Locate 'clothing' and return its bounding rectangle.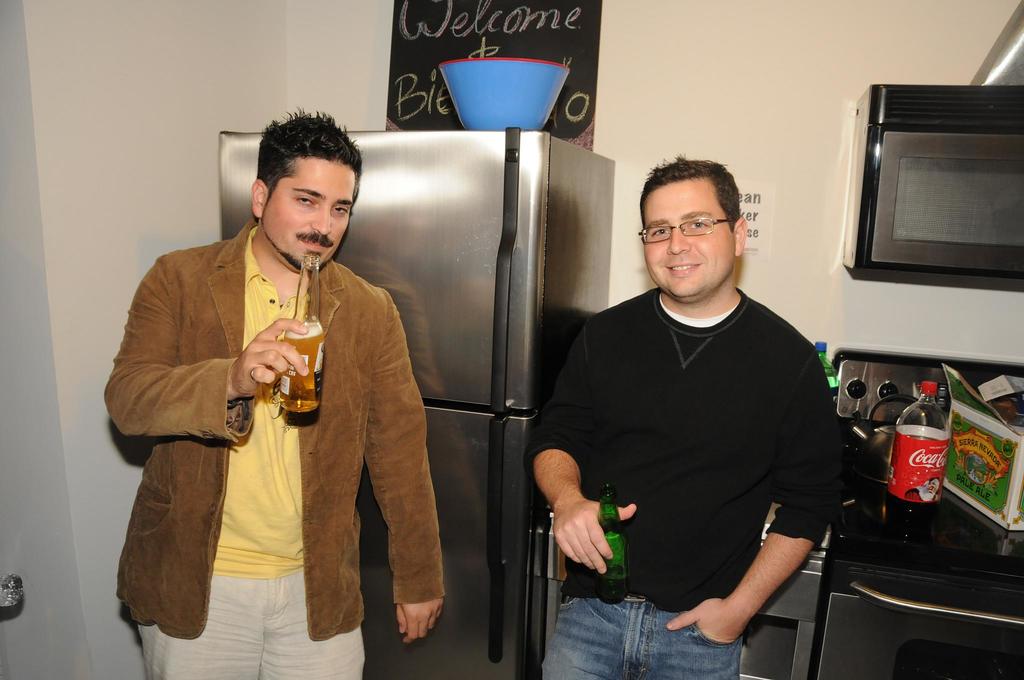
553,226,848,656.
